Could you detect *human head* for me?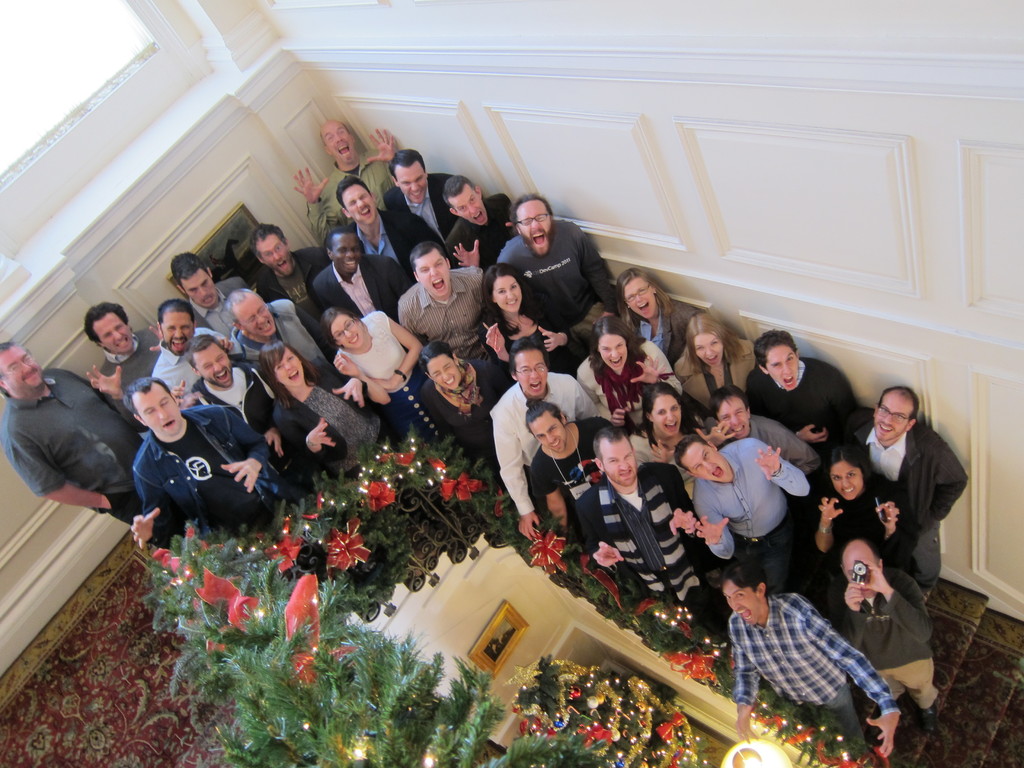
Detection result: [754,330,799,392].
